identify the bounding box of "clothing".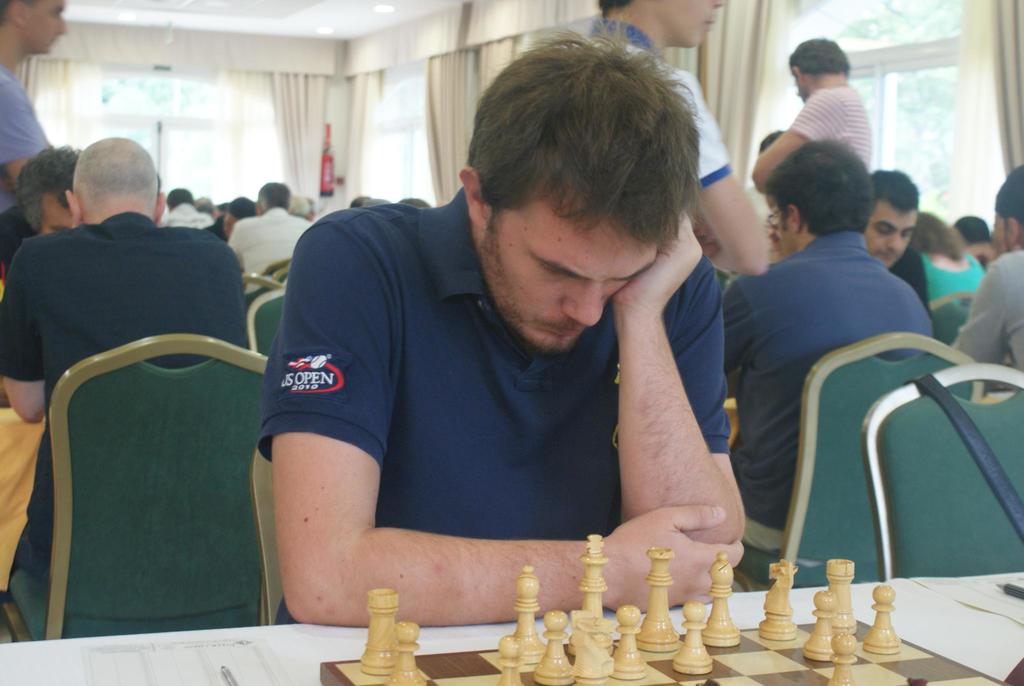
detection(924, 241, 989, 315).
